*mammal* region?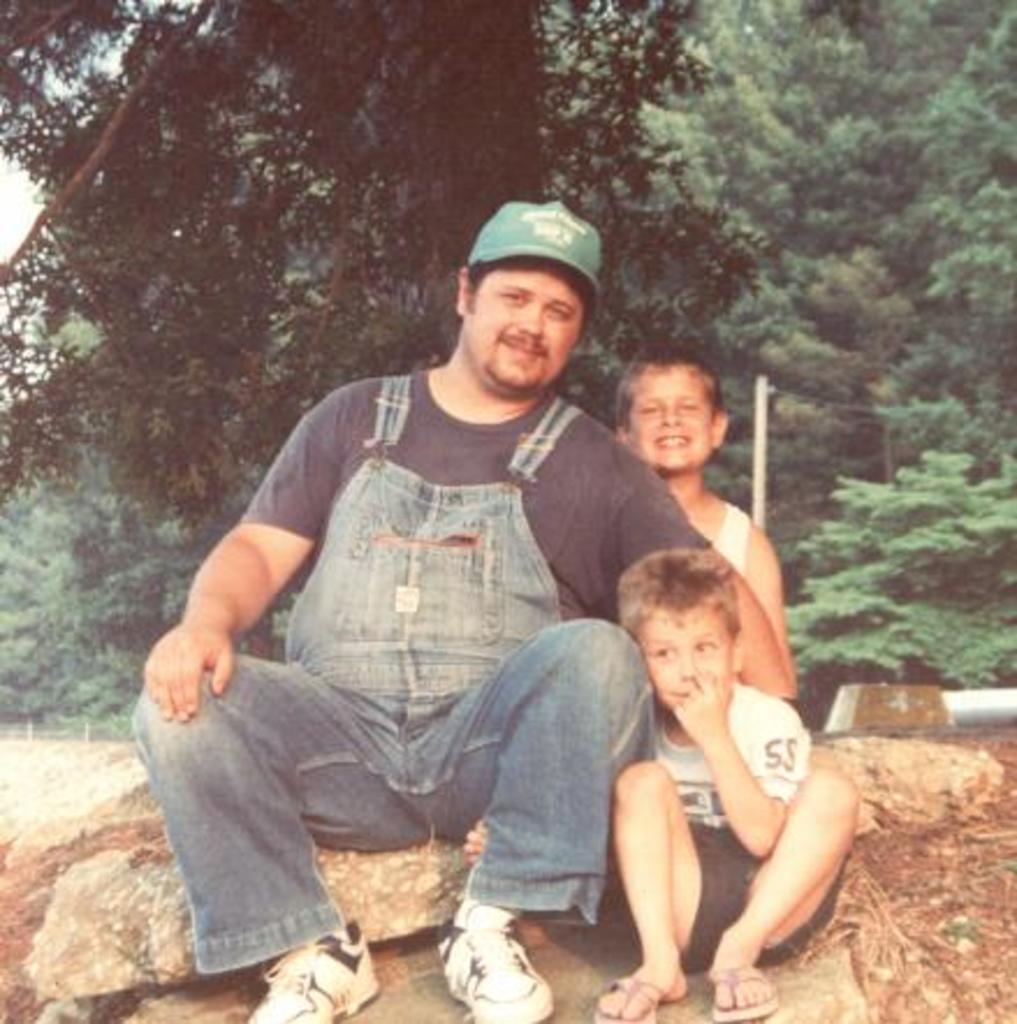
607,554,857,1022
